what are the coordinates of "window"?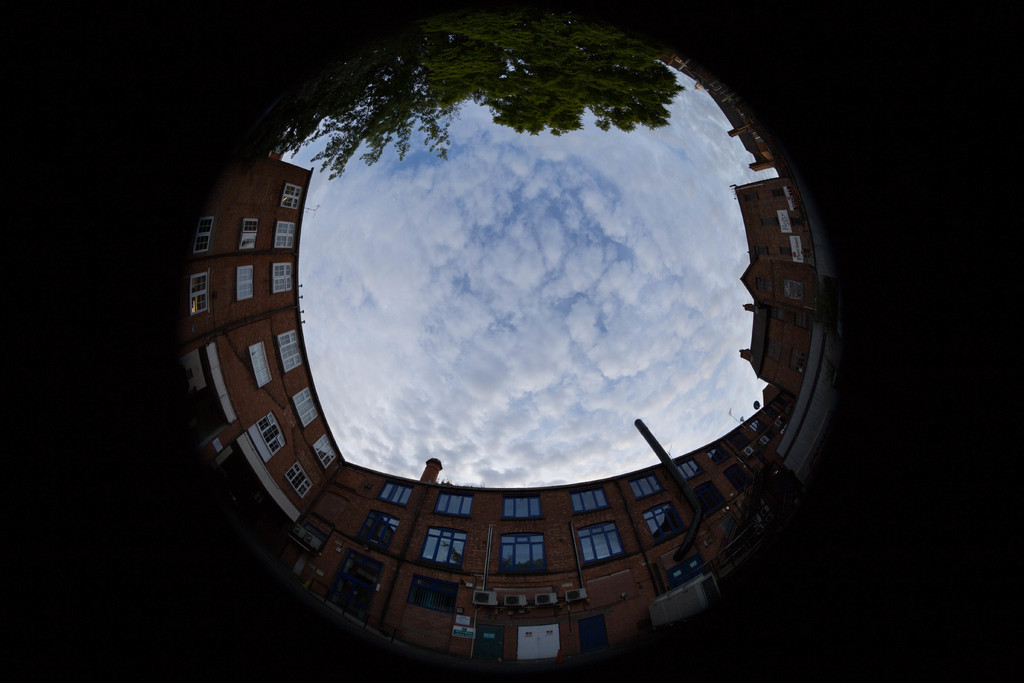
<region>676, 453, 707, 486</region>.
